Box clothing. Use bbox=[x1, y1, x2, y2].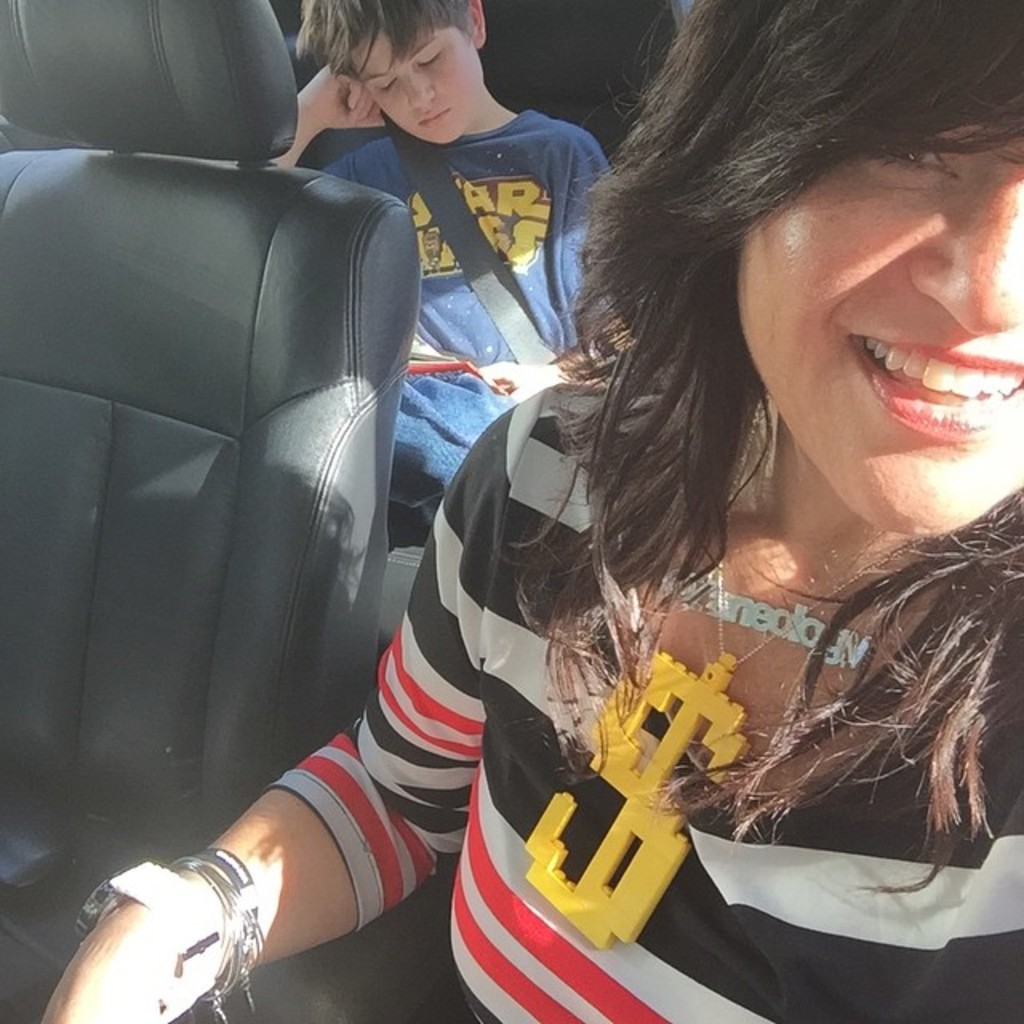
bbox=[322, 101, 618, 523].
